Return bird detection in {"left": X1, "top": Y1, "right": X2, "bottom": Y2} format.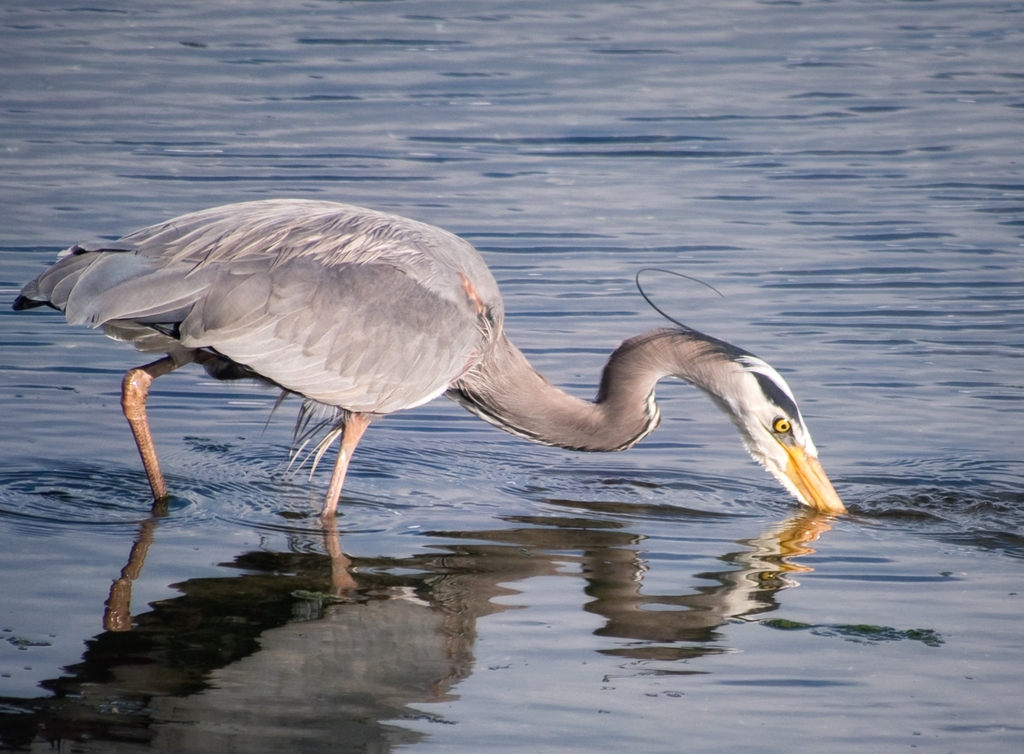
{"left": 8, "top": 198, "right": 855, "bottom": 532}.
